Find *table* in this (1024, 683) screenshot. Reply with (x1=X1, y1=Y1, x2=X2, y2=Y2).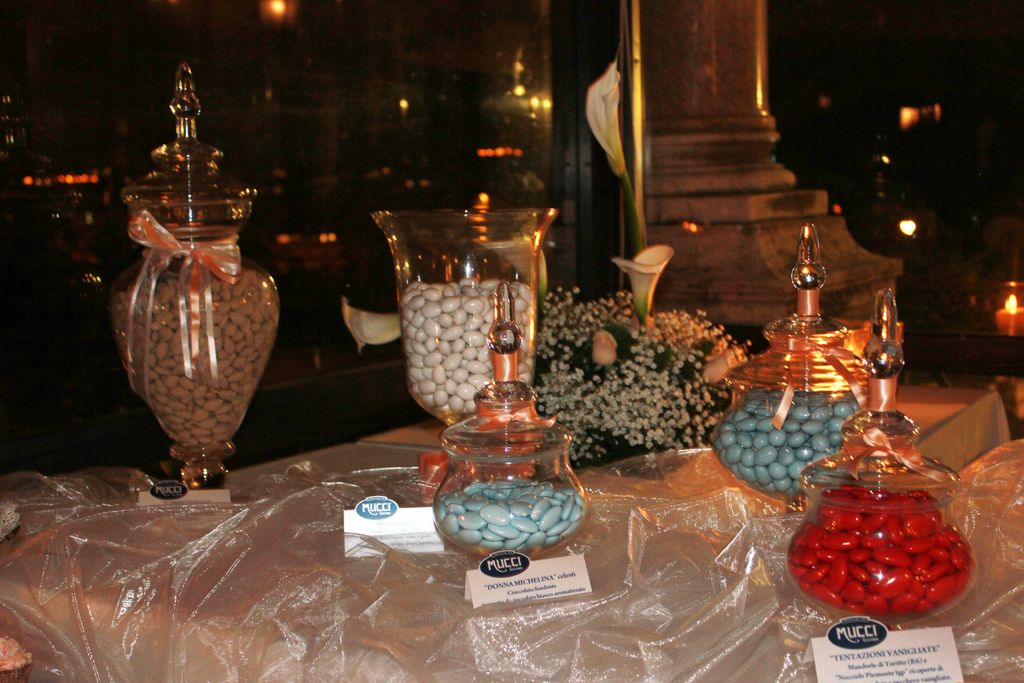
(x1=0, y1=388, x2=1015, y2=682).
